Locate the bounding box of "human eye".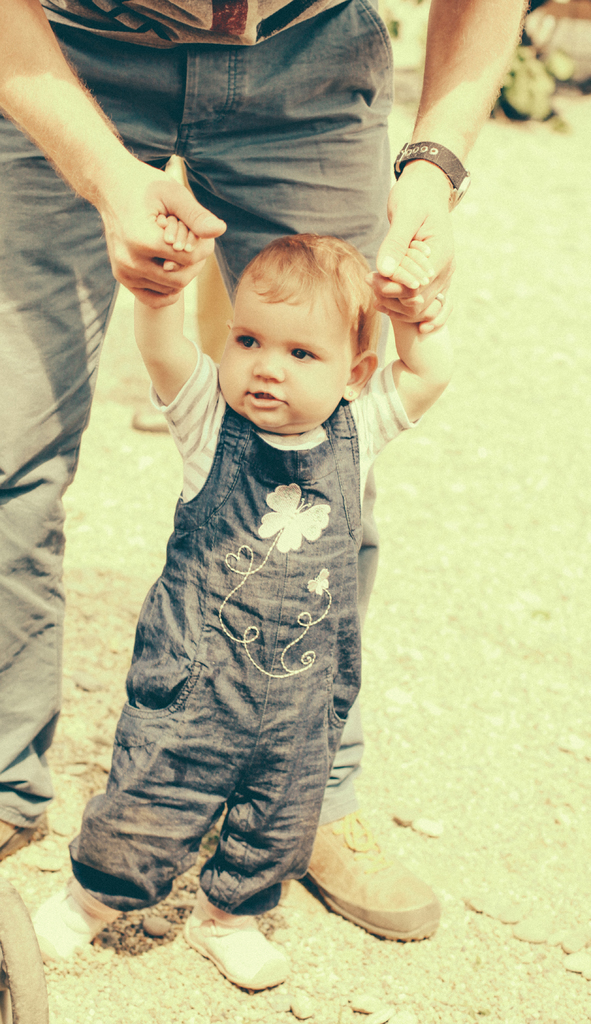
Bounding box: bbox=(289, 342, 321, 372).
